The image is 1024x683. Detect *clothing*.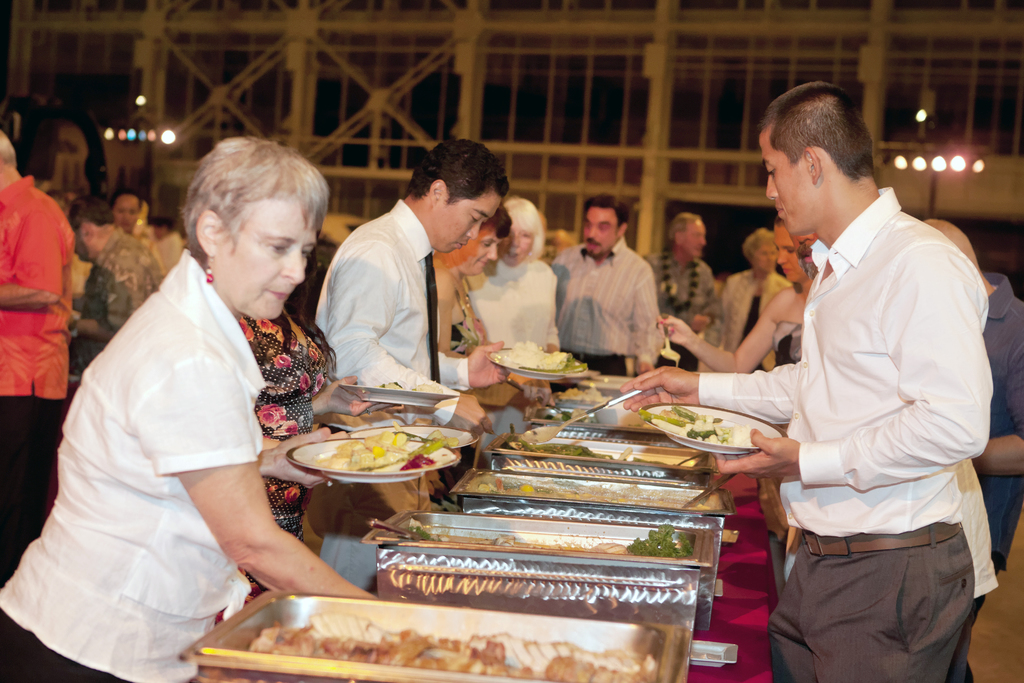
Detection: <bbox>709, 268, 788, 377</bbox>.
